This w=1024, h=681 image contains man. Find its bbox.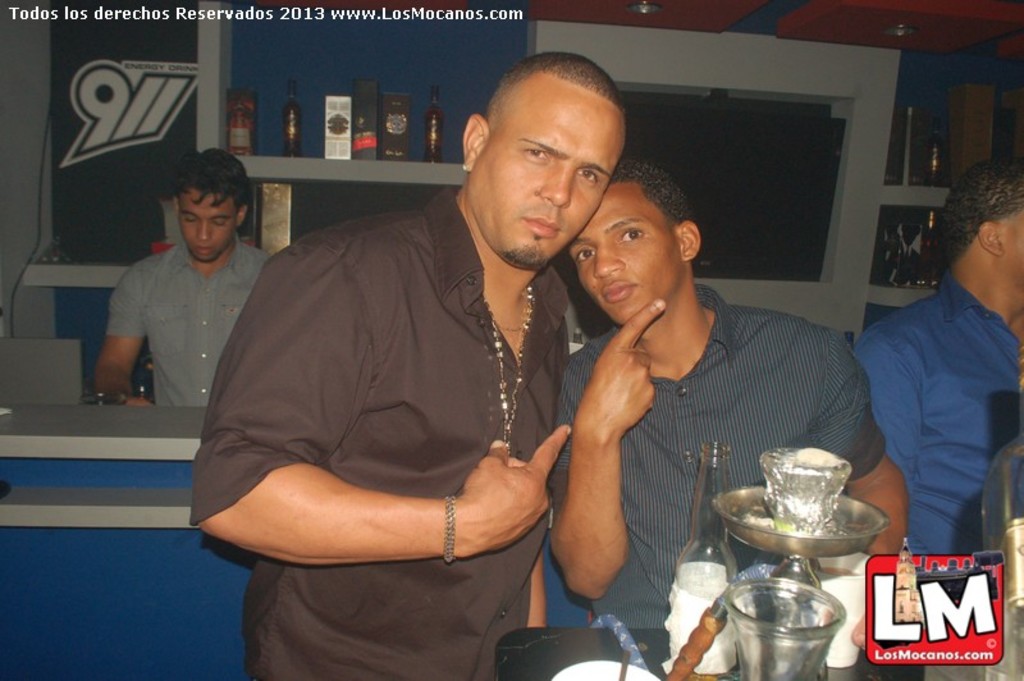
l=854, t=152, r=1023, b=566.
